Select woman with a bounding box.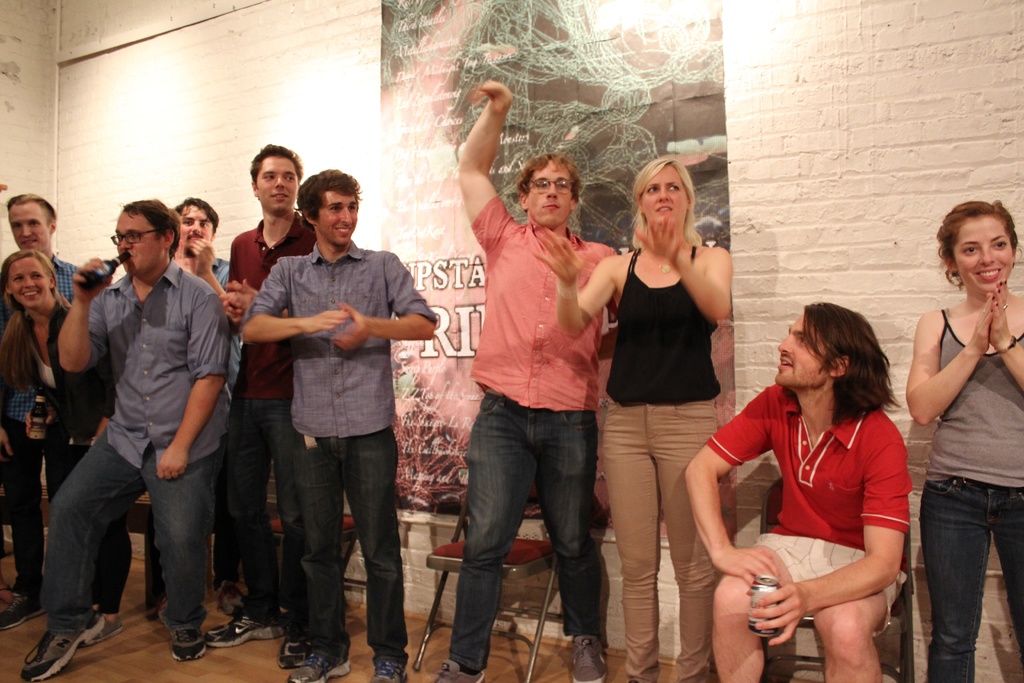
bbox(902, 198, 1023, 682).
